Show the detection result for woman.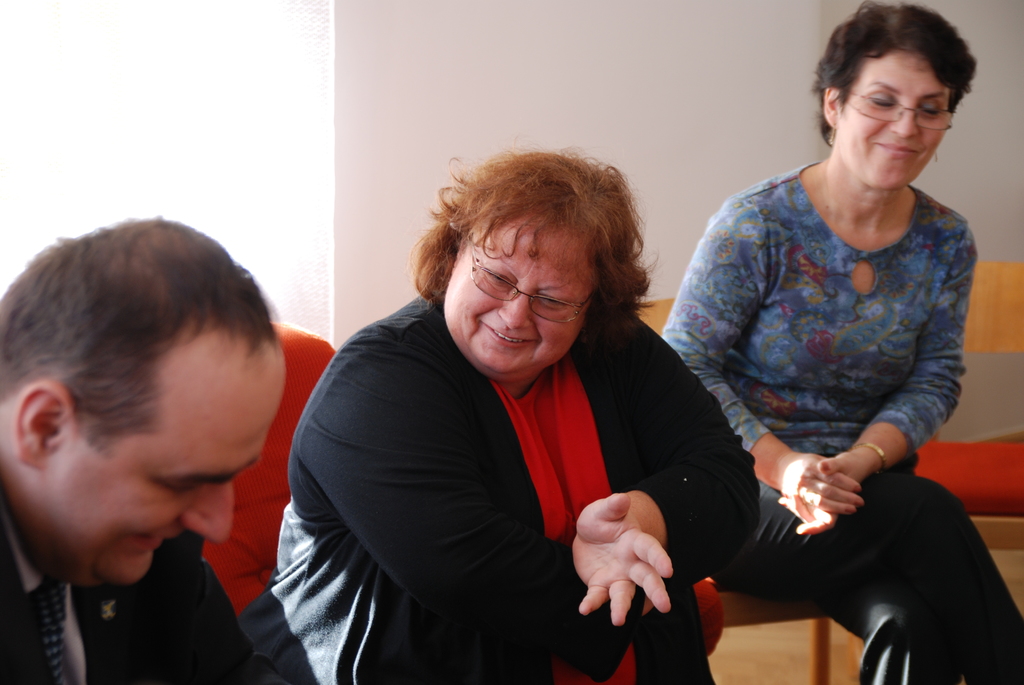
<region>655, 0, 1023, 684</region>.
